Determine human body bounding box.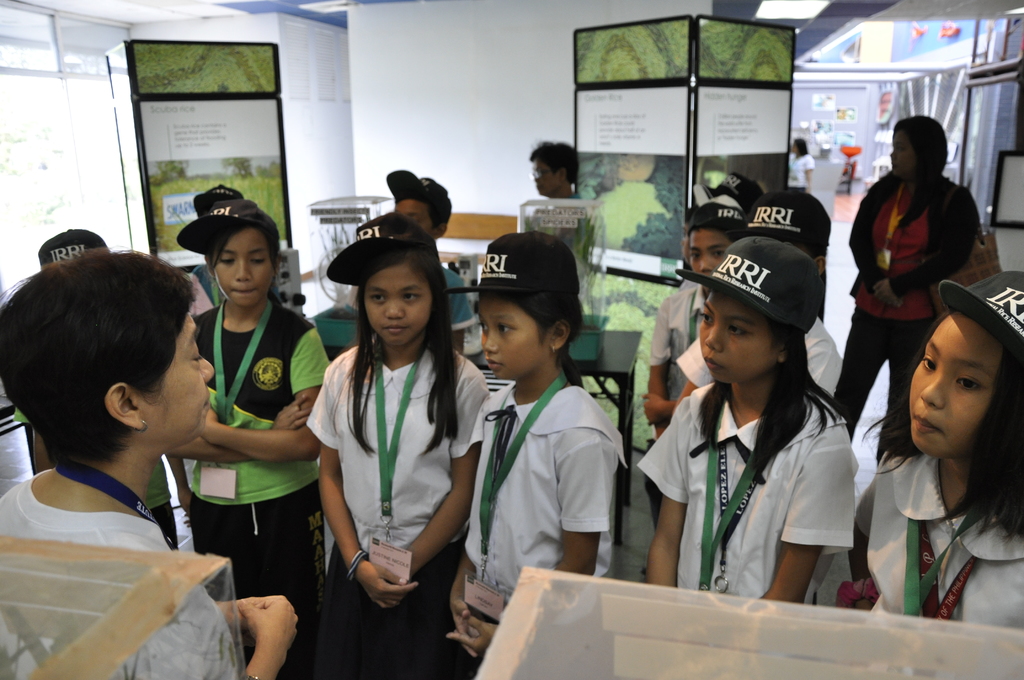
Determined: region(790, 156, 815, 190).
